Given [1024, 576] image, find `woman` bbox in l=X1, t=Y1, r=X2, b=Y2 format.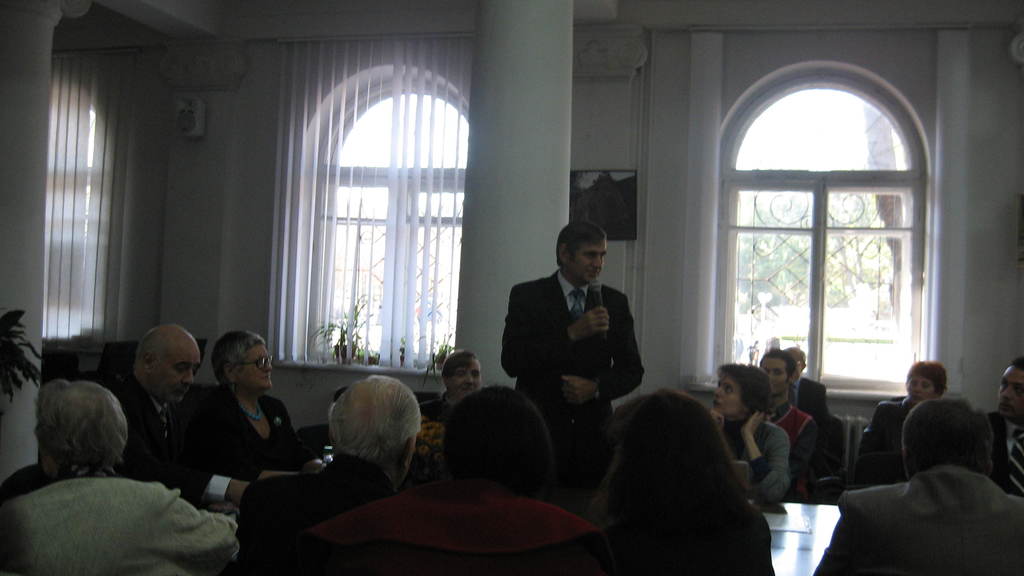
l=703, t=362, r=797, b=500.
